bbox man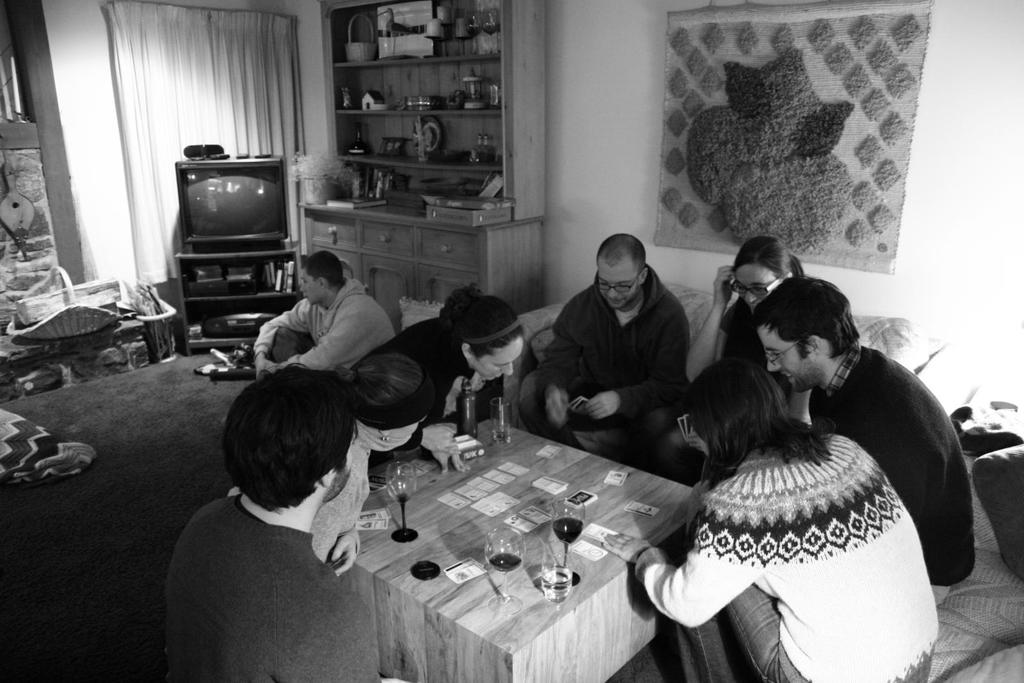
BBox(521, 229, 685, 472)
